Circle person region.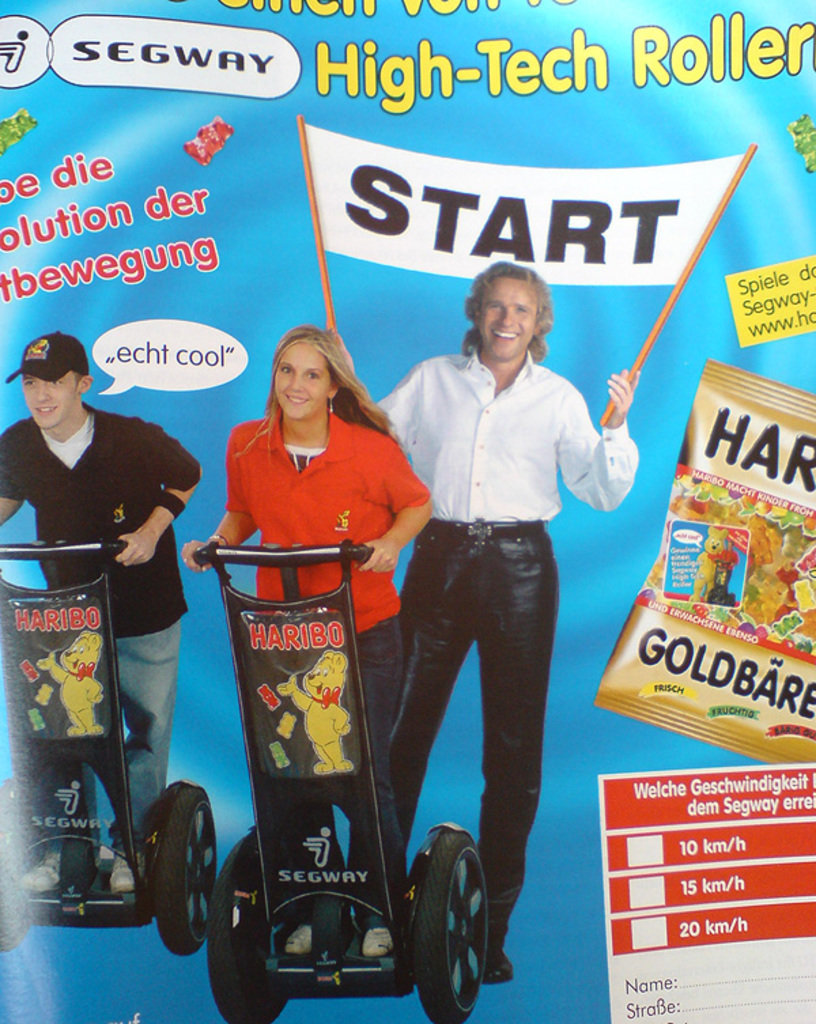
Region: [721, 541, 737, 600].
